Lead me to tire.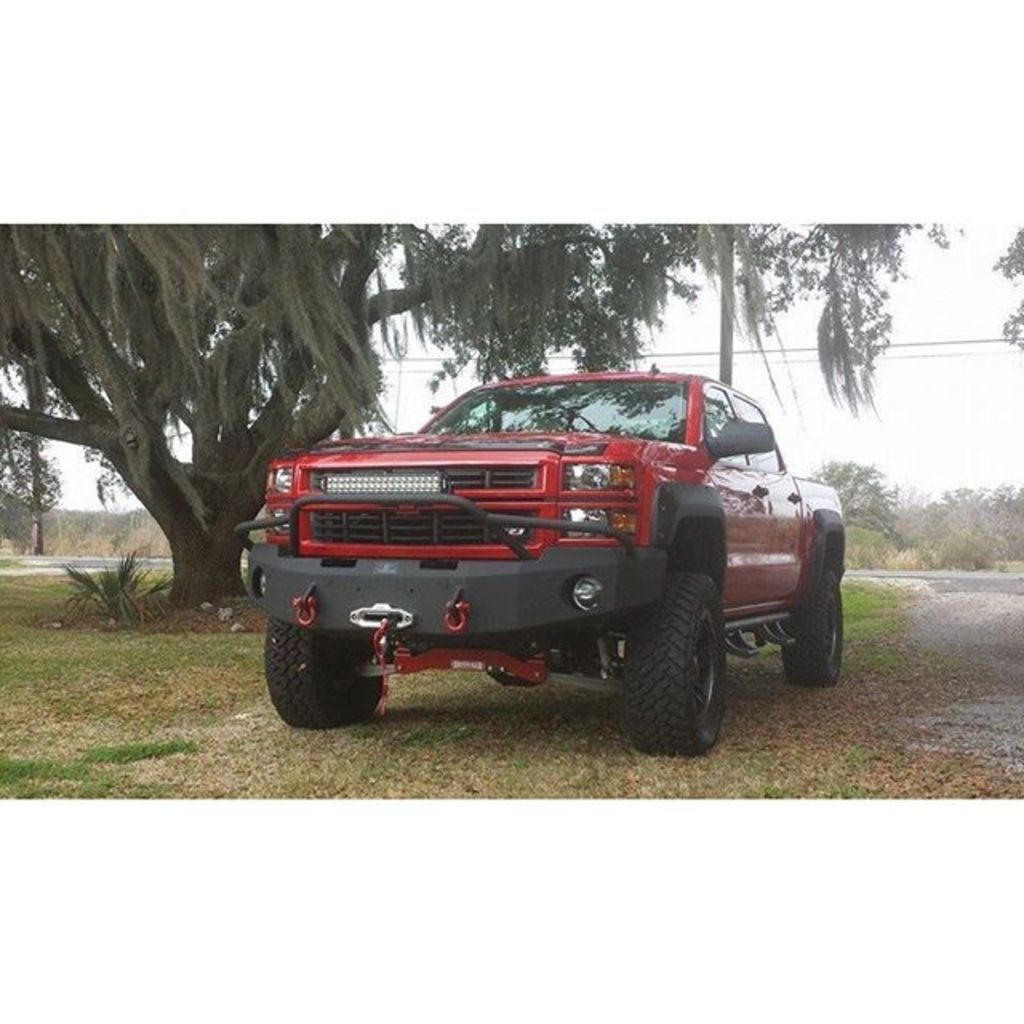
Lead to crop(264, 618, 382, 726).
